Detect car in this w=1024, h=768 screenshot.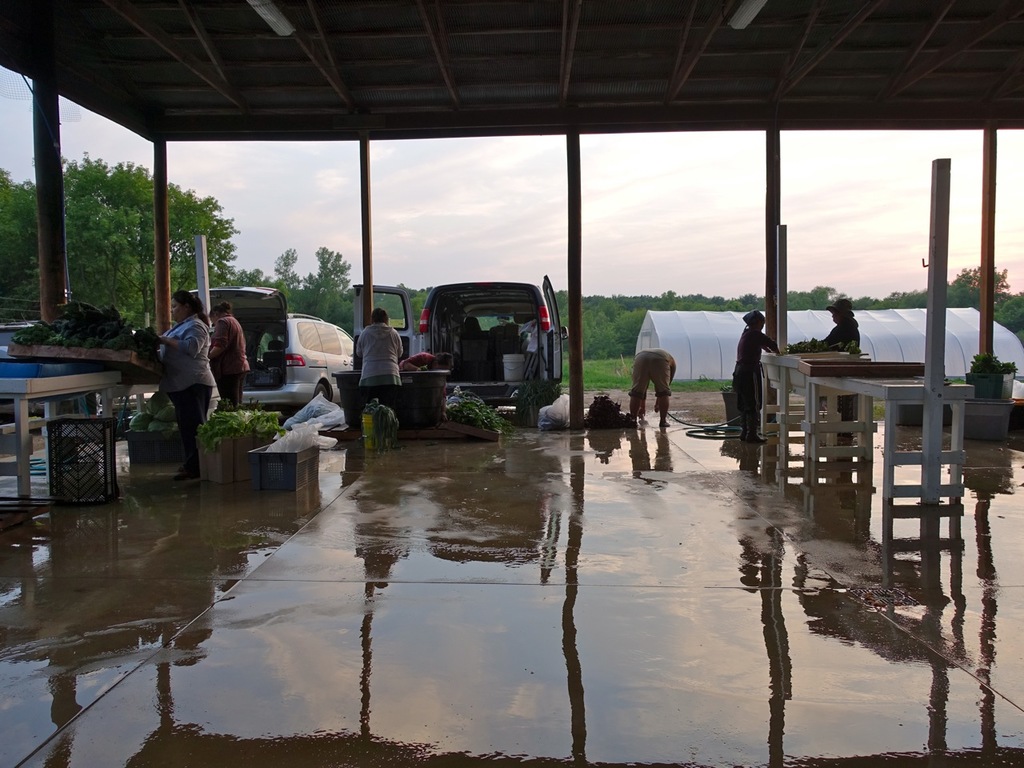
Detection: bbox=(0, 312, 46, 420).
